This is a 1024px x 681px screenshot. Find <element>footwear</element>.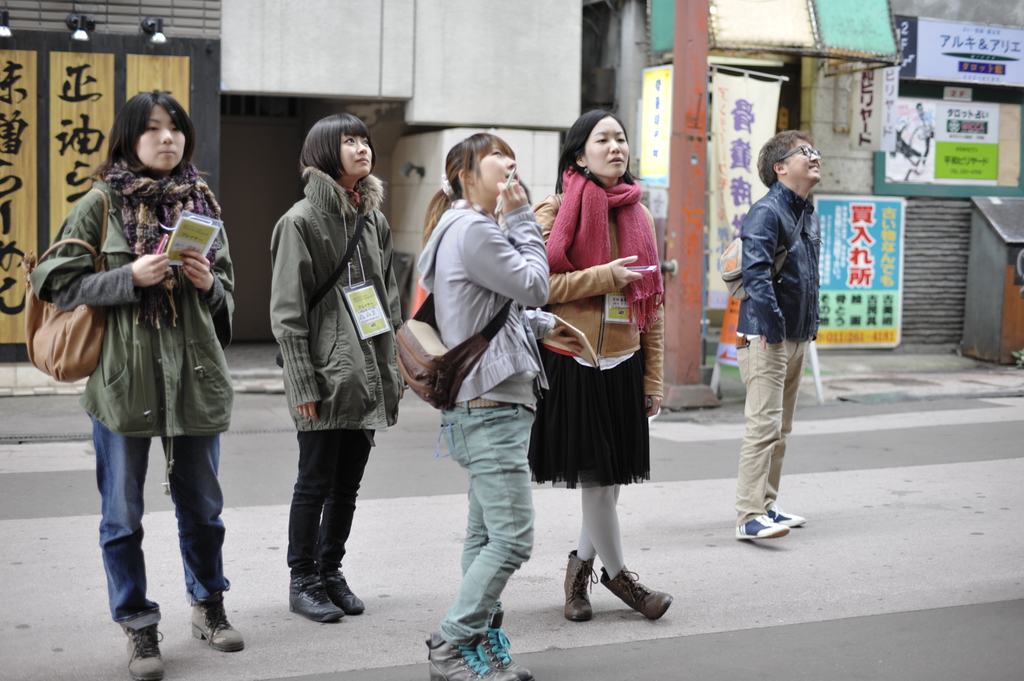
Bounding box: (x1=568, y1=552, x2=600, y2=622).
